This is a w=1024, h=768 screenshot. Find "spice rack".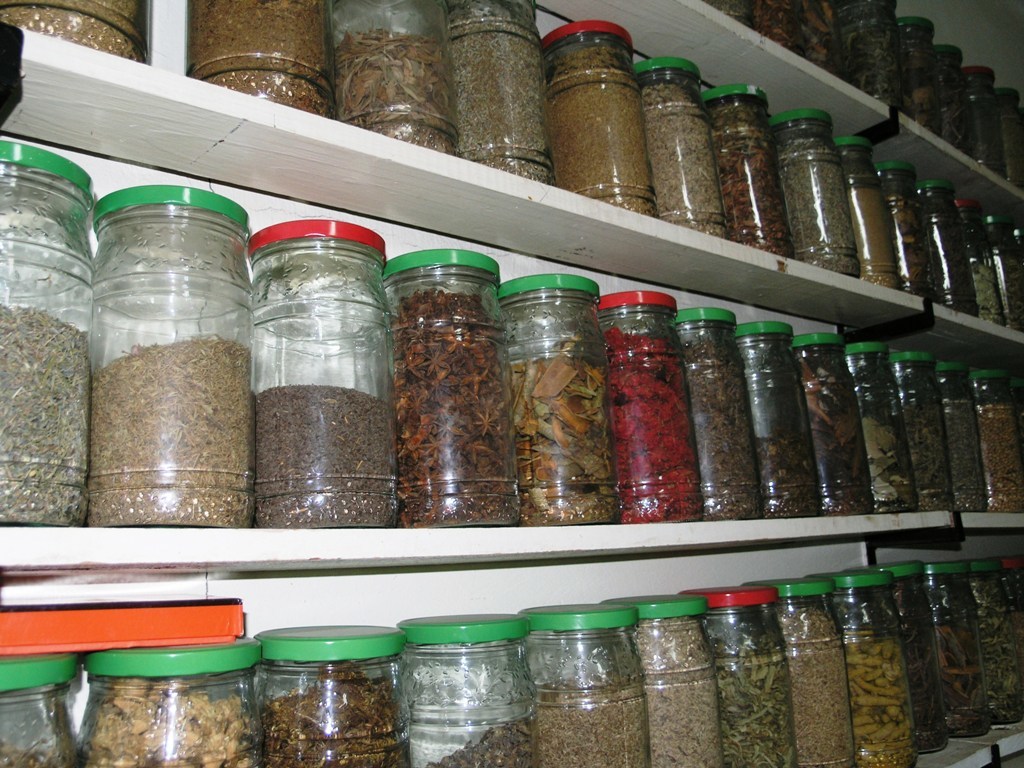
Bounding box: <bbox>0, 0, 1023, 364</bbox>.
